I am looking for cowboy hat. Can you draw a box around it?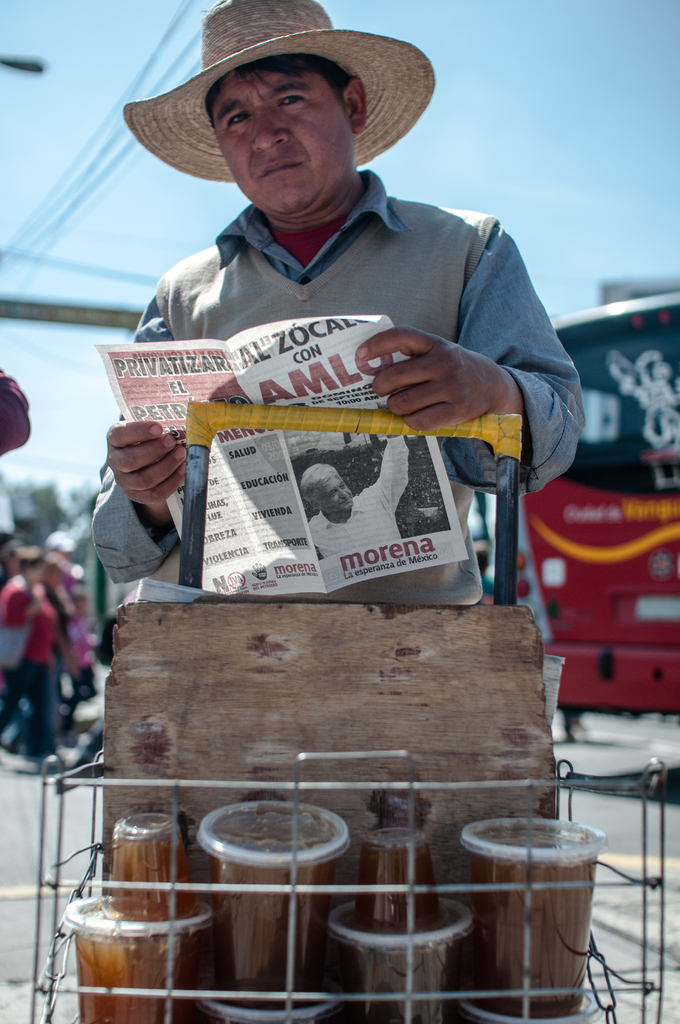
Sure, the bounding box is left=108, top=0, right=446, bottom=202.
